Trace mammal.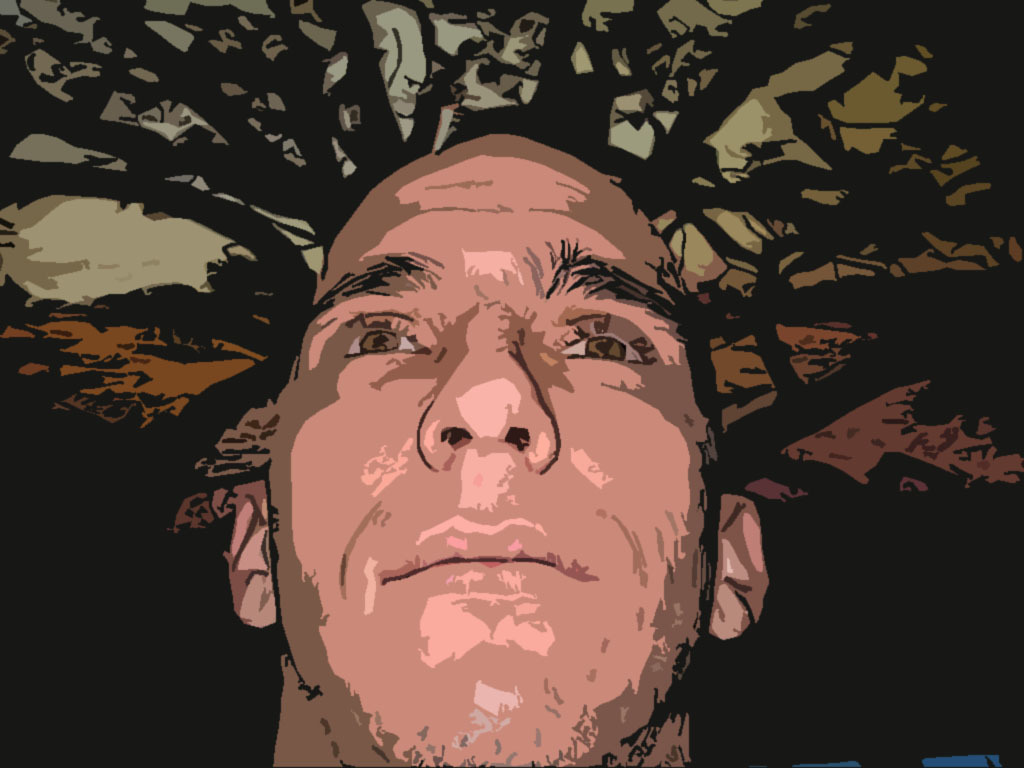
Traced to 221/124/773/767.
